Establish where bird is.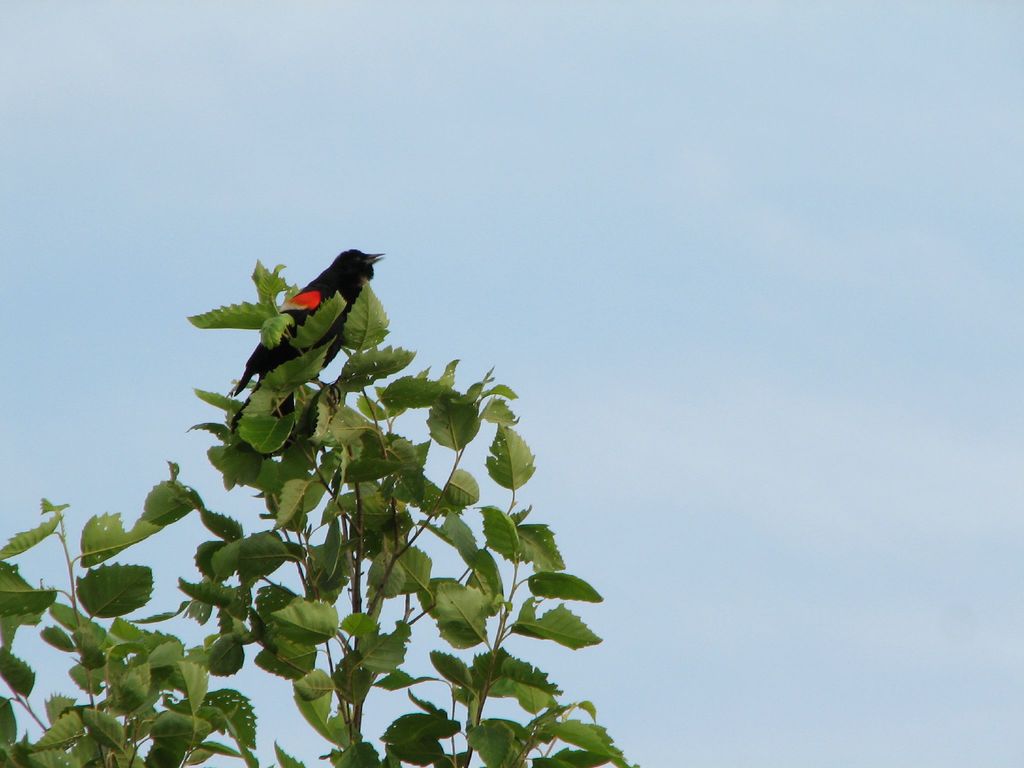
Established at BBox(227, 250, 394, 452).
